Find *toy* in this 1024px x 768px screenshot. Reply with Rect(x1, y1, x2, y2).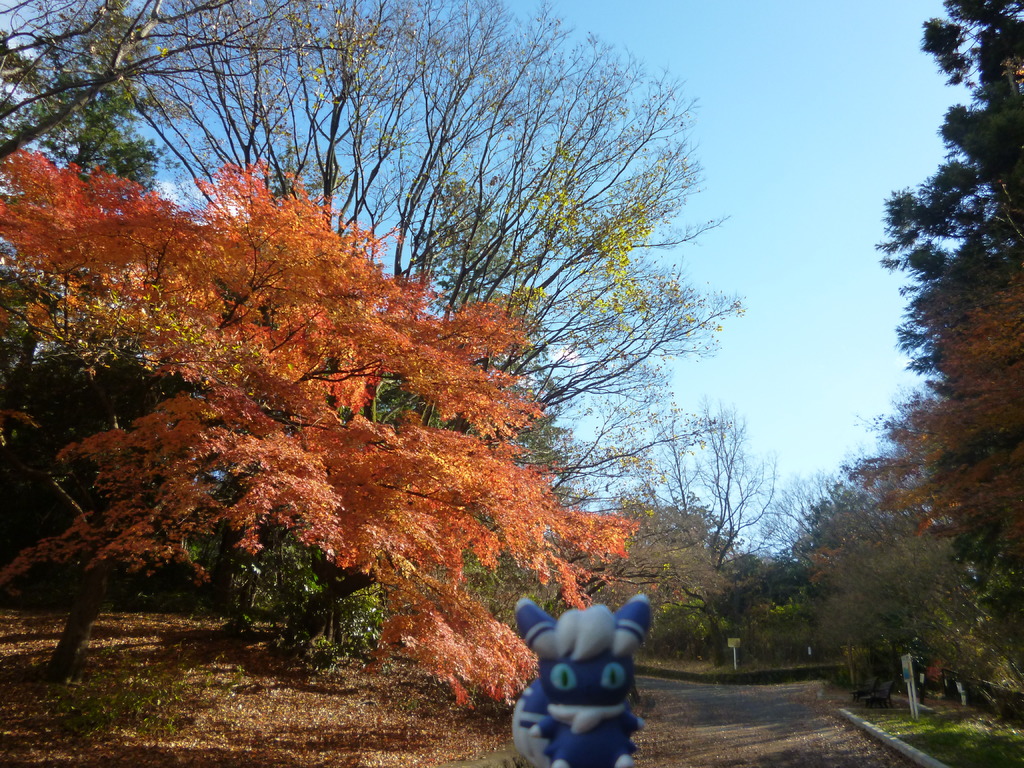
Rect(508, 592, 655, 767).
